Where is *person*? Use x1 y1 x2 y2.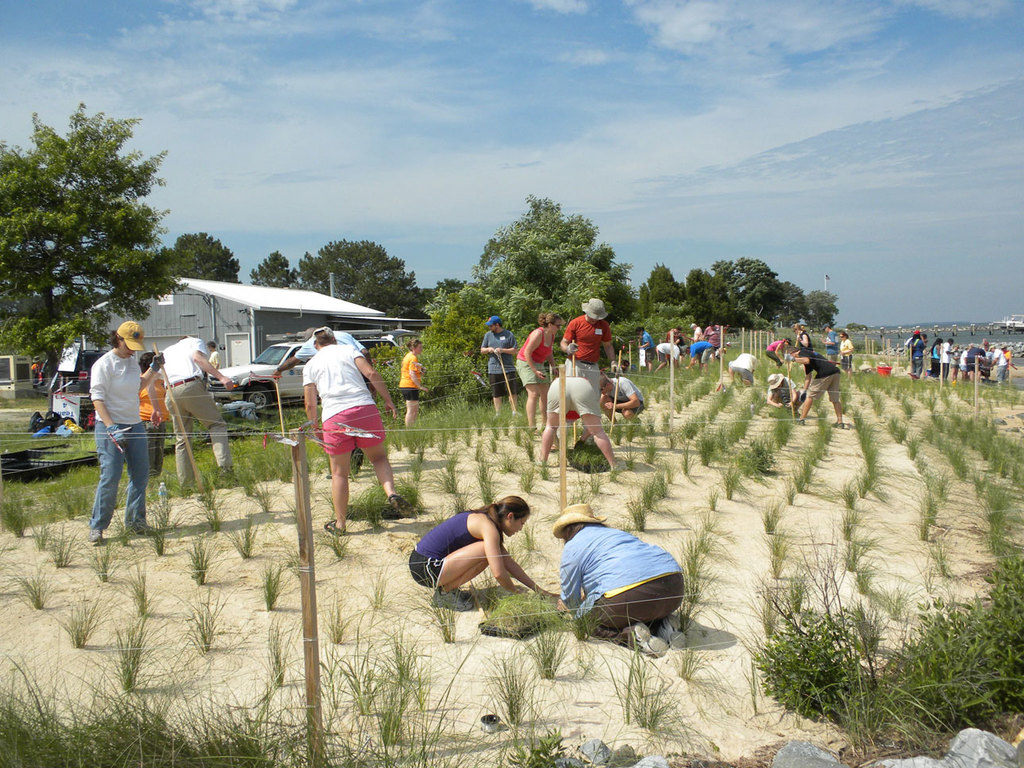
545 371 626 474.
